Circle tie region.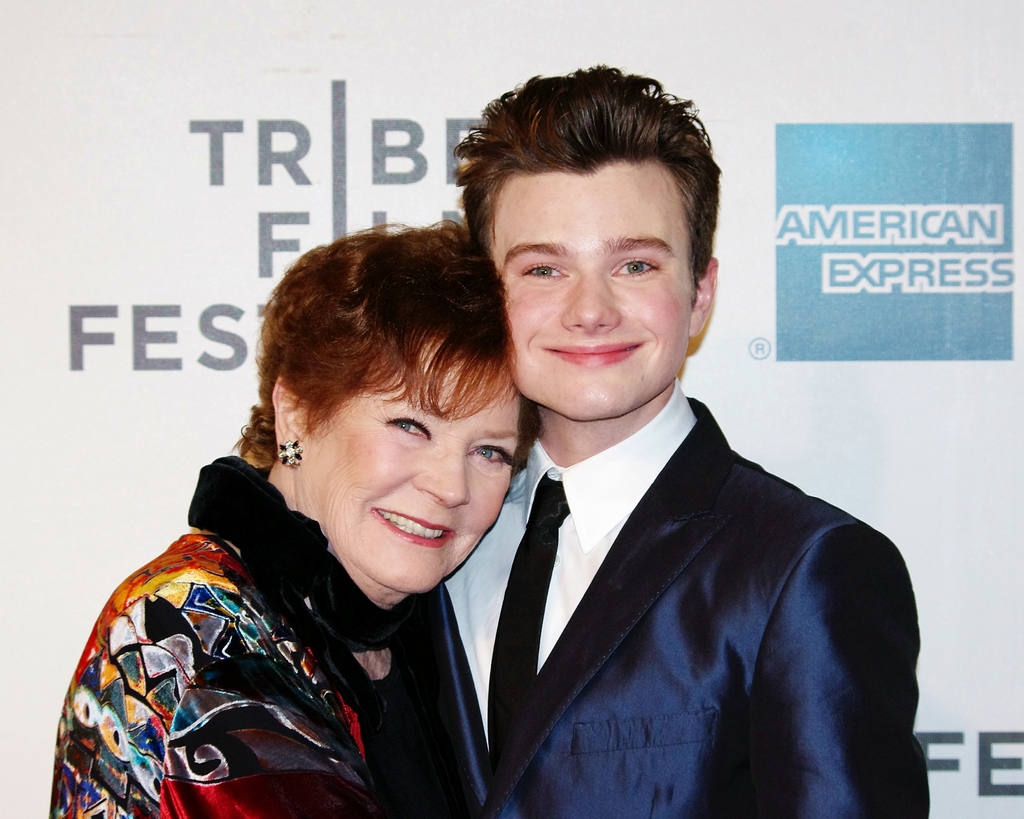
Region: detection(484, 472, 564, 758).
